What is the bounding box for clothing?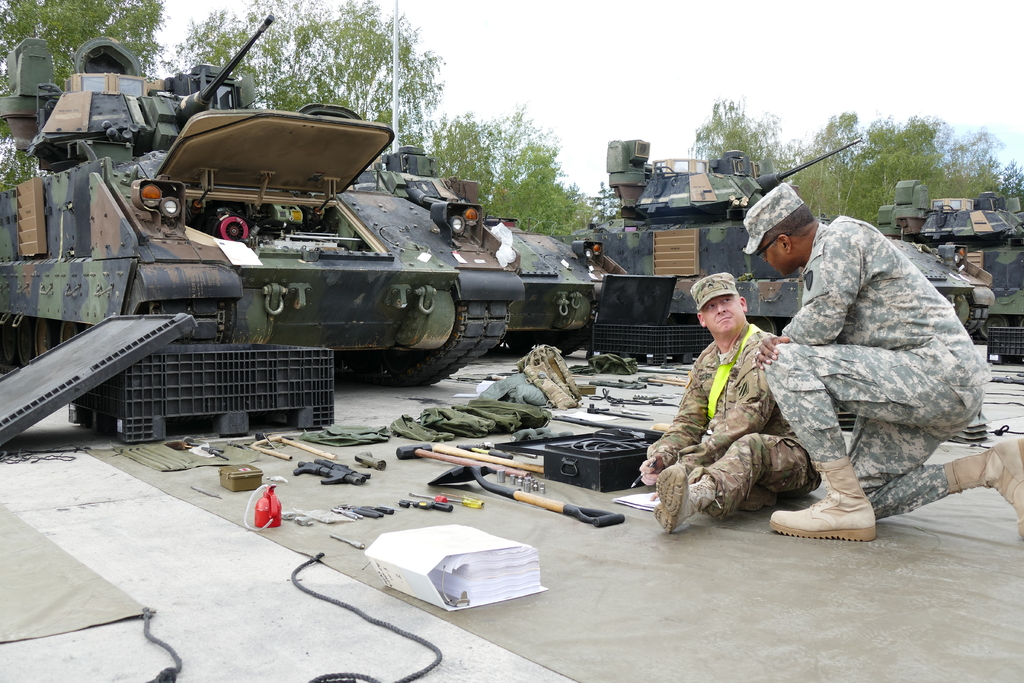
[x1=643, y1=325, x2=818, y2=516].
